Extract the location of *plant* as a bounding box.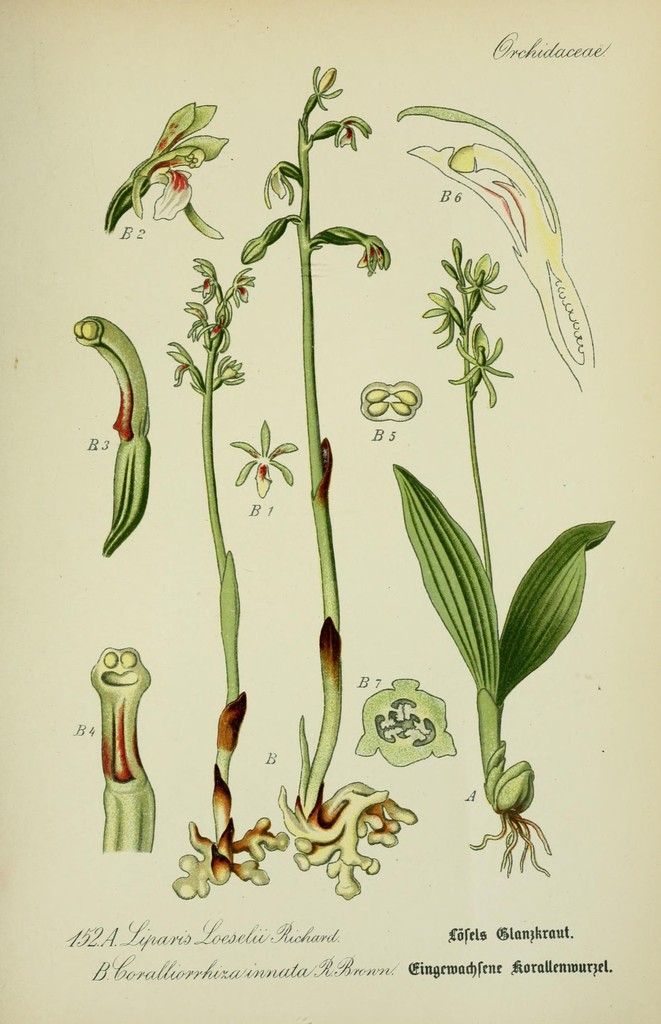
BBox(93, 102, 228, 248).
